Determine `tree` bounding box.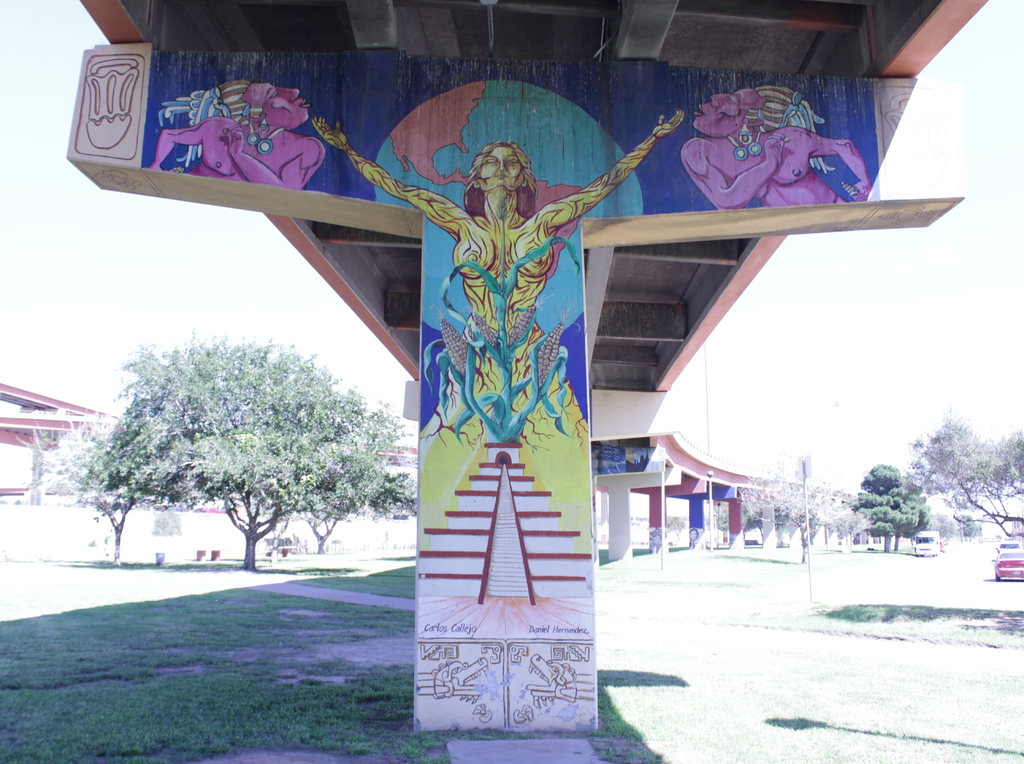
Determined: (x1=74, y1=310, x2=392, y2=573).
